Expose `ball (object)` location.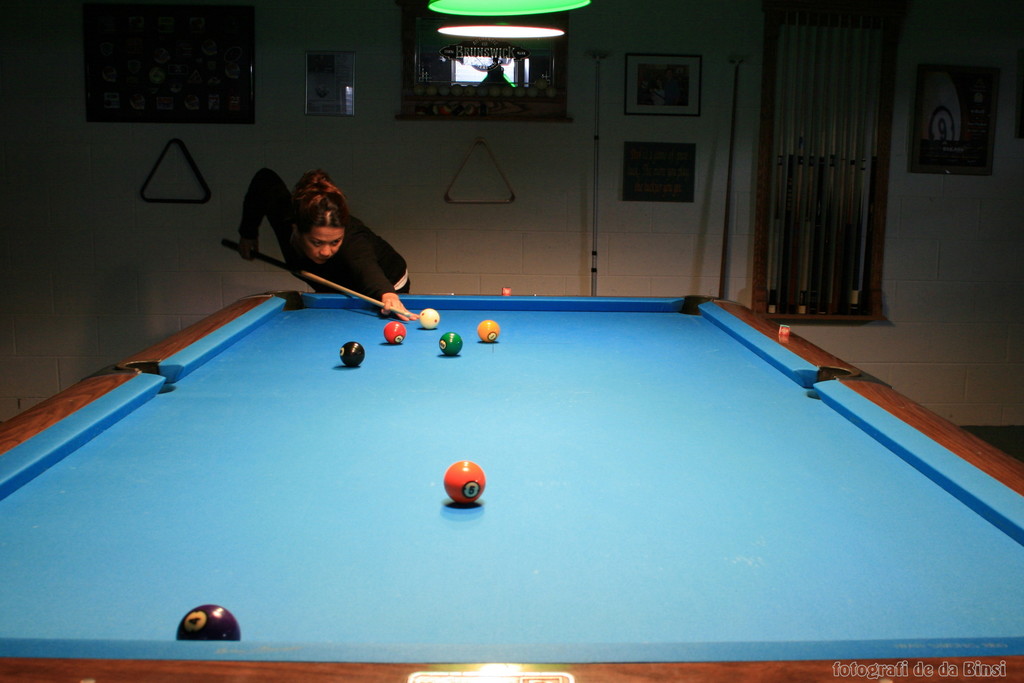
Exposed at (x1=445, y1=457, x2=486, y2=504).
